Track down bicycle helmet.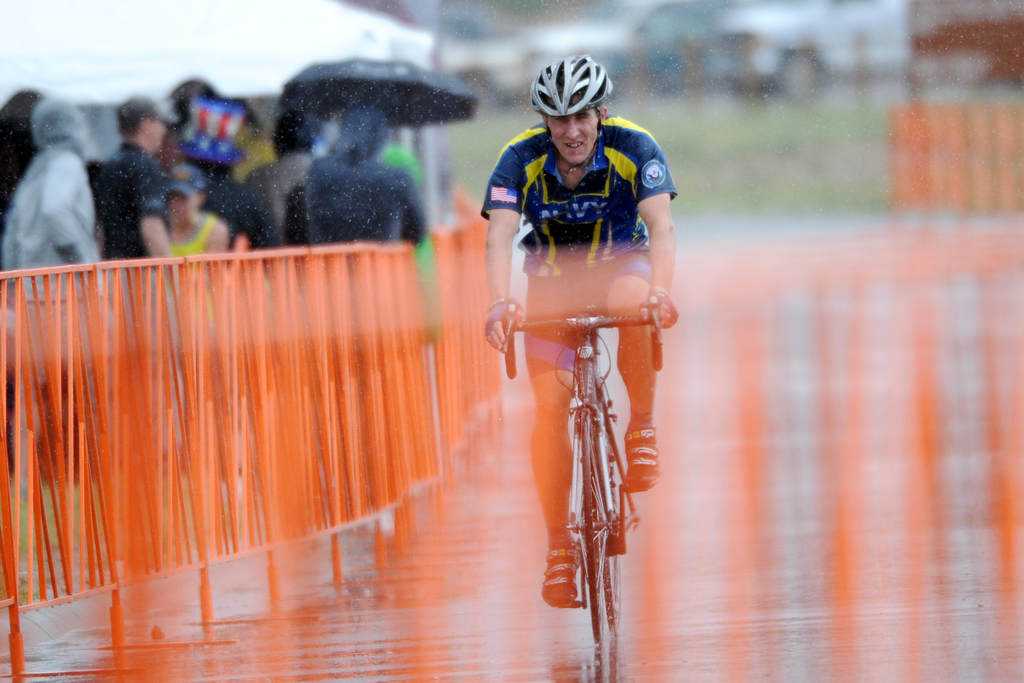
Tracked to Rect(527, 47, 616, 167).
